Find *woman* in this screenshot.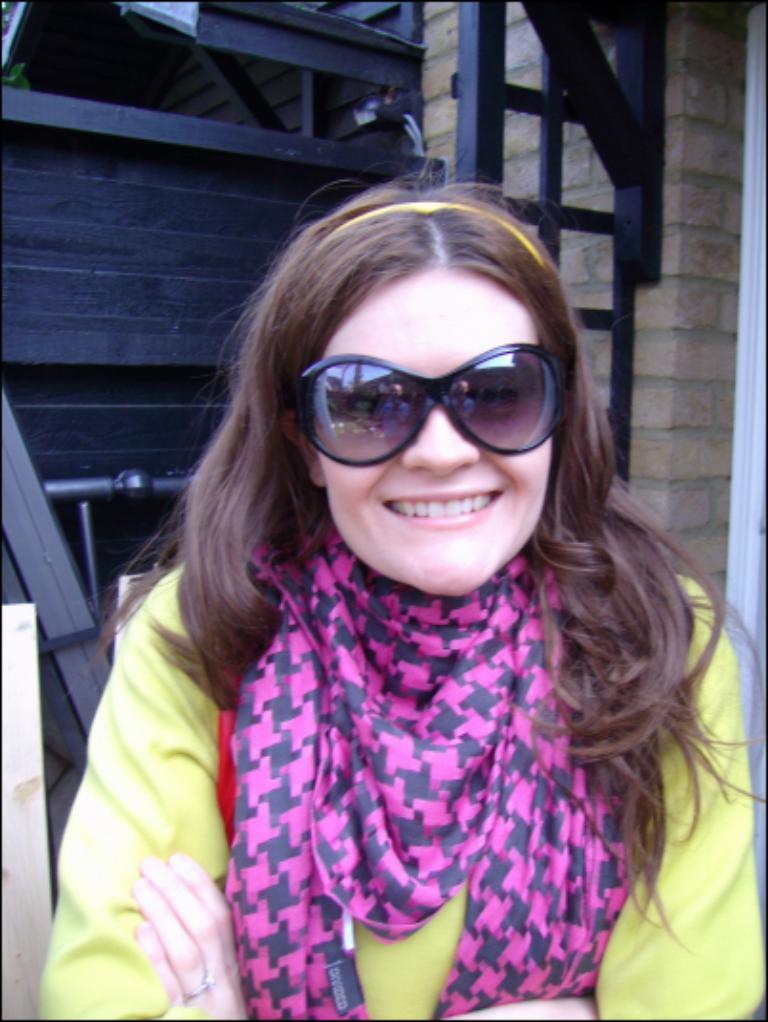
The bounding box for *woman* is BBox(69, 183, 758, 1012).
